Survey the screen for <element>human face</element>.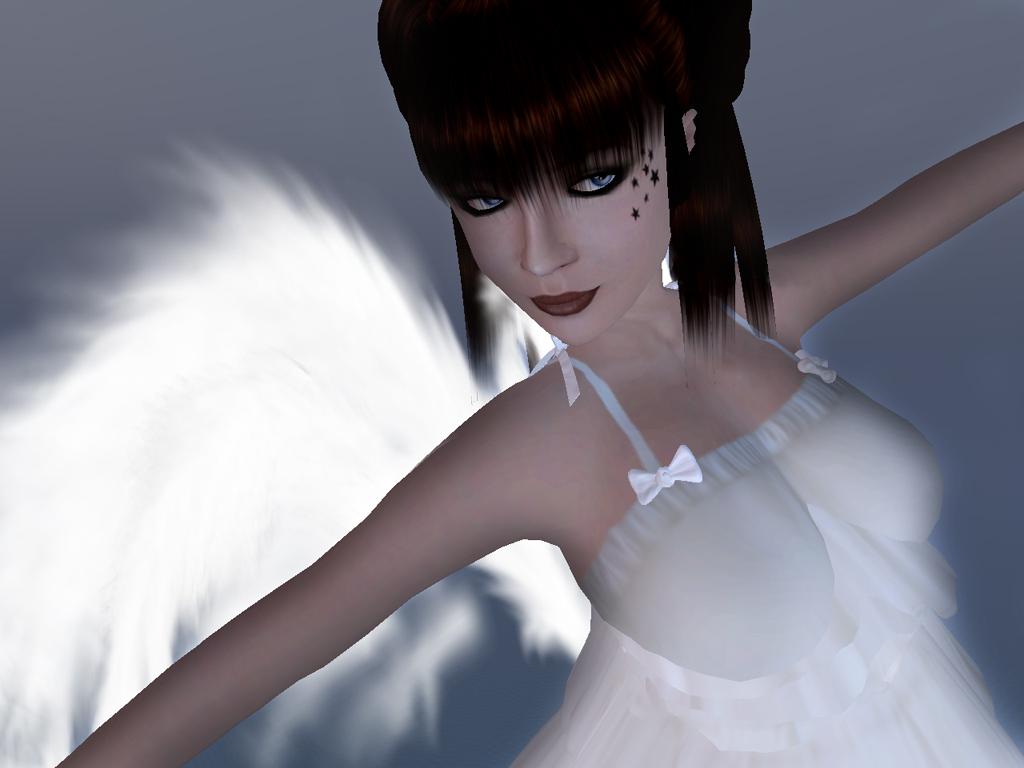
Survey found: {"x1": 448, "y1": 113, "x2": 682, "y2": 350}.
